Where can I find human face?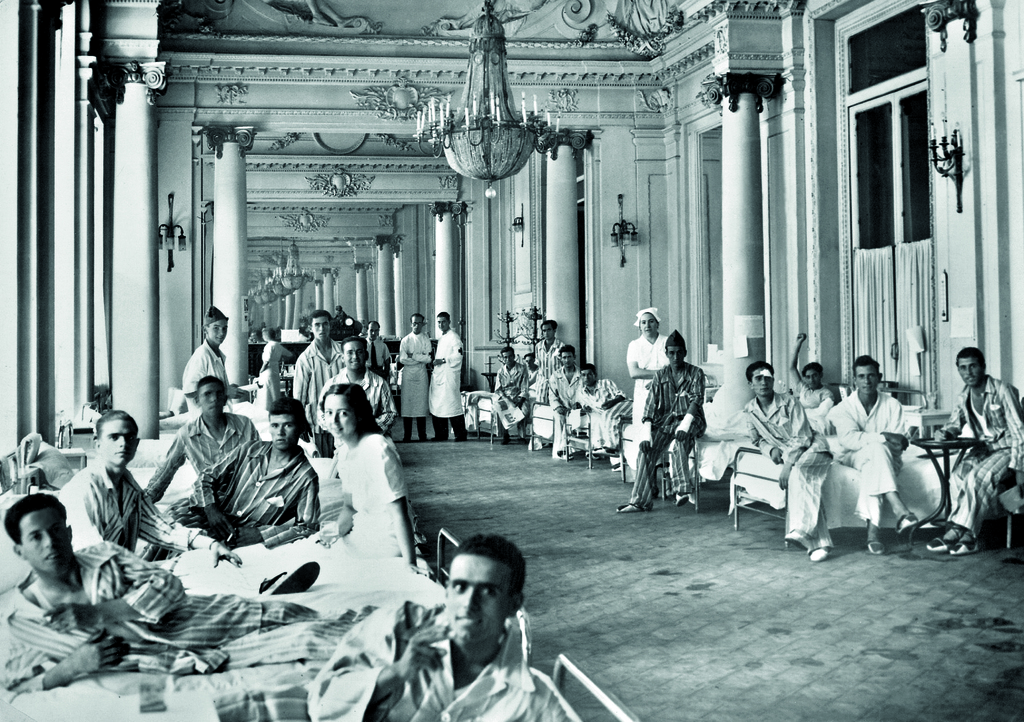
You can find it at x1=543 y1=327 x2=556 y2=340.
